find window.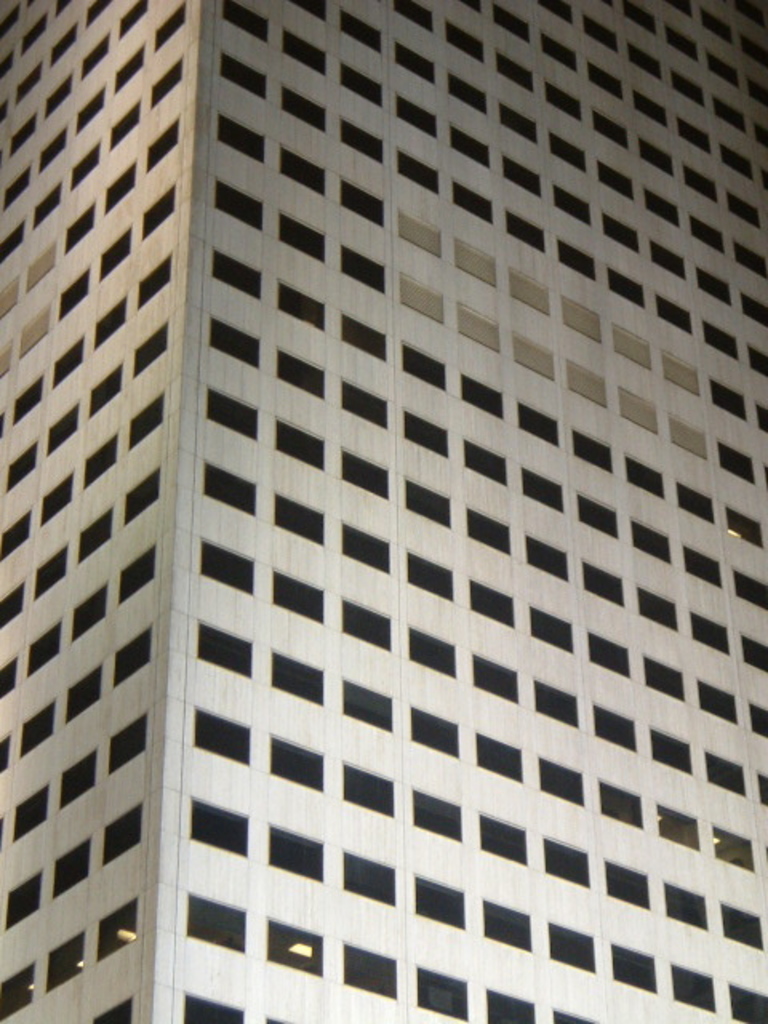
<bbox>6, 107, 35, 163</bbox>.
